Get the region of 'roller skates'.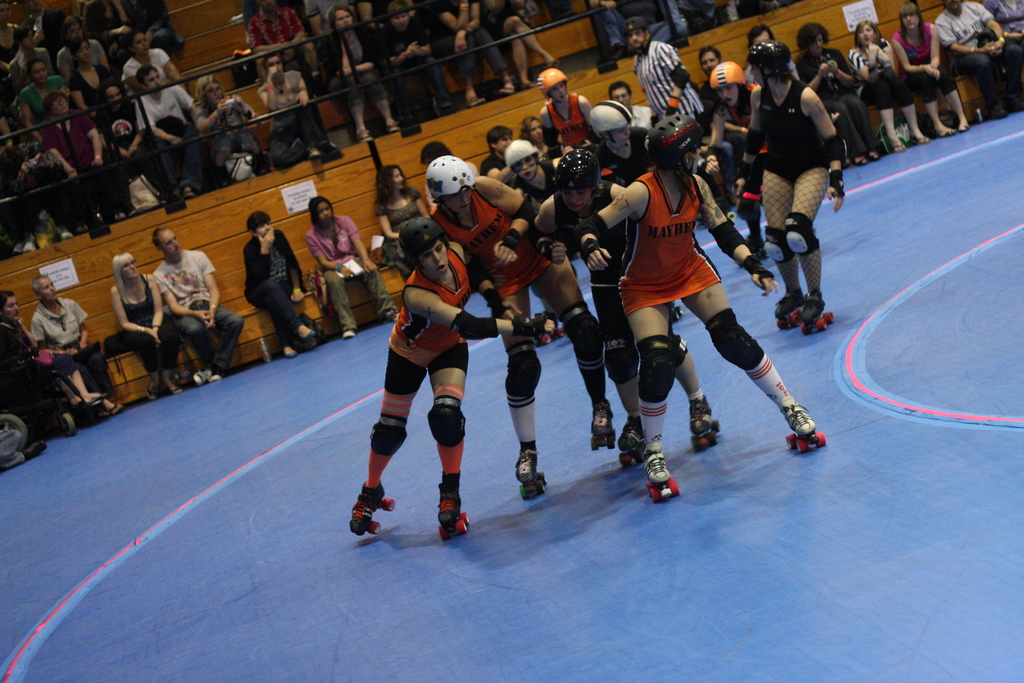
bbox=[719, 203, 737, 220].
